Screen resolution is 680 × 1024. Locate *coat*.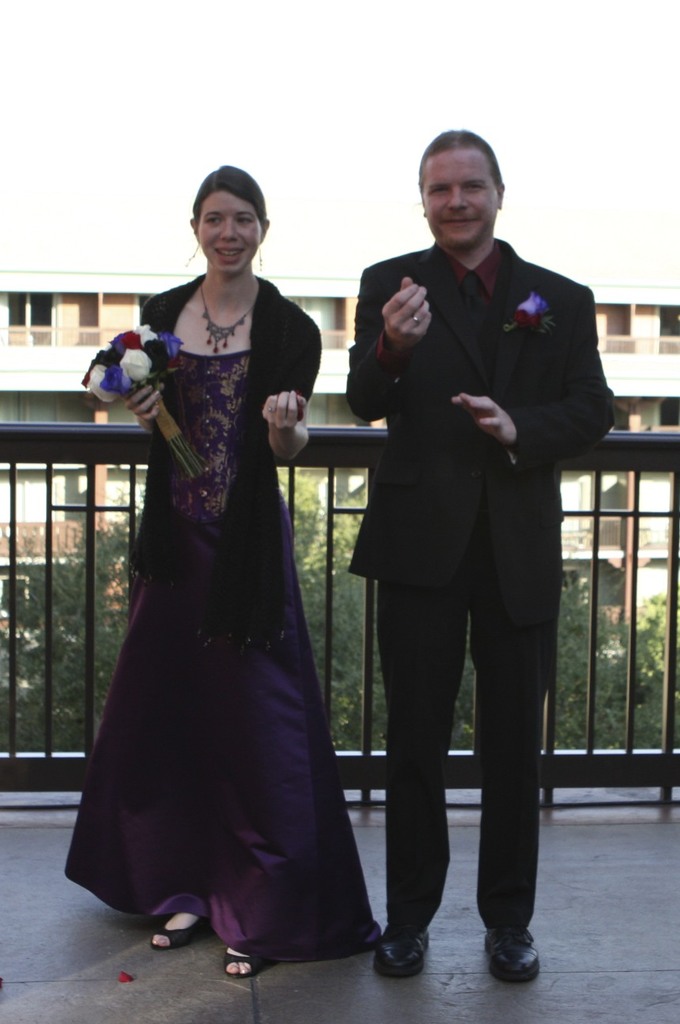
<region>351, 241, 610, 618</region>.
